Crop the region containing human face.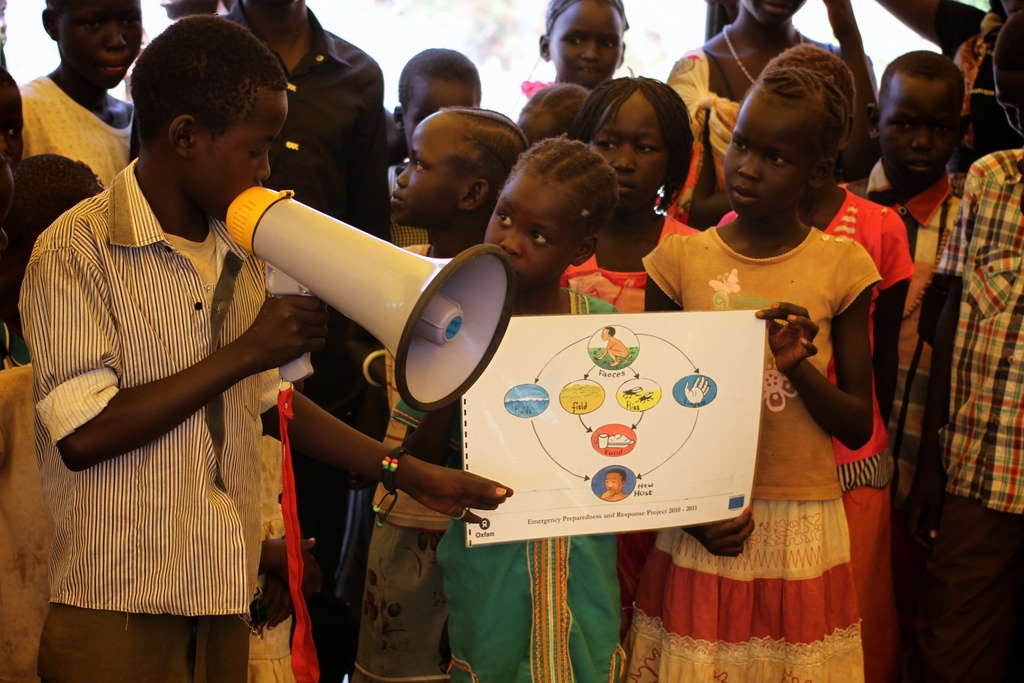
Crop region: region(744, 0, 810, 26).
